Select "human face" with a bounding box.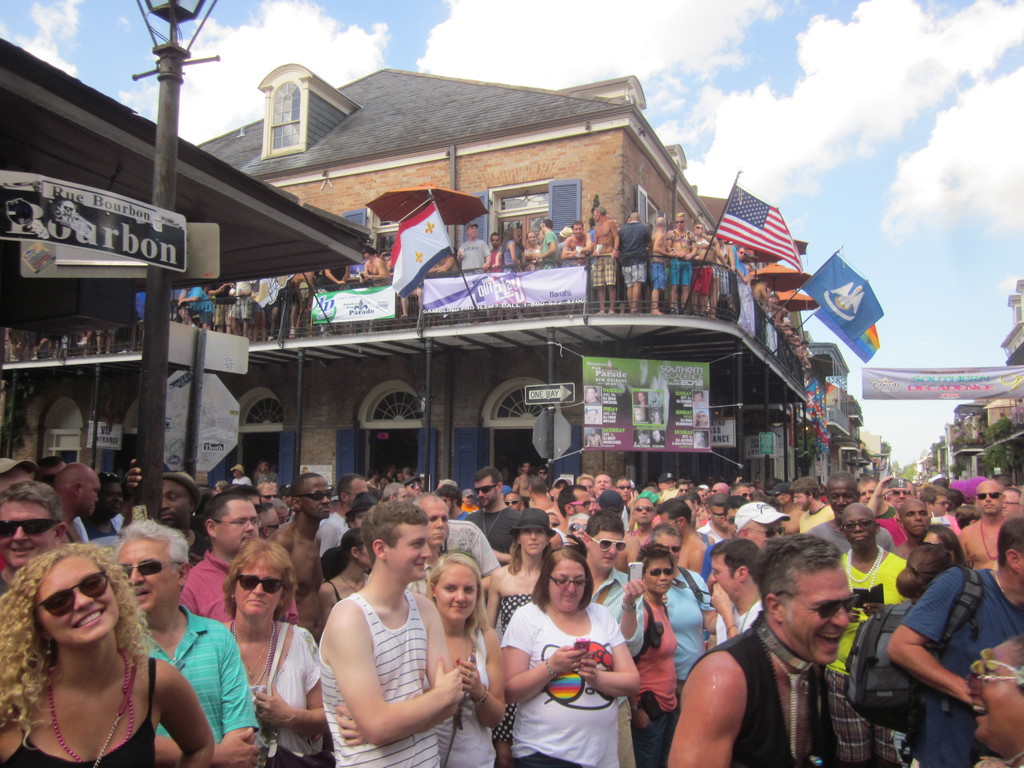
(431, 564, 478, 620).
